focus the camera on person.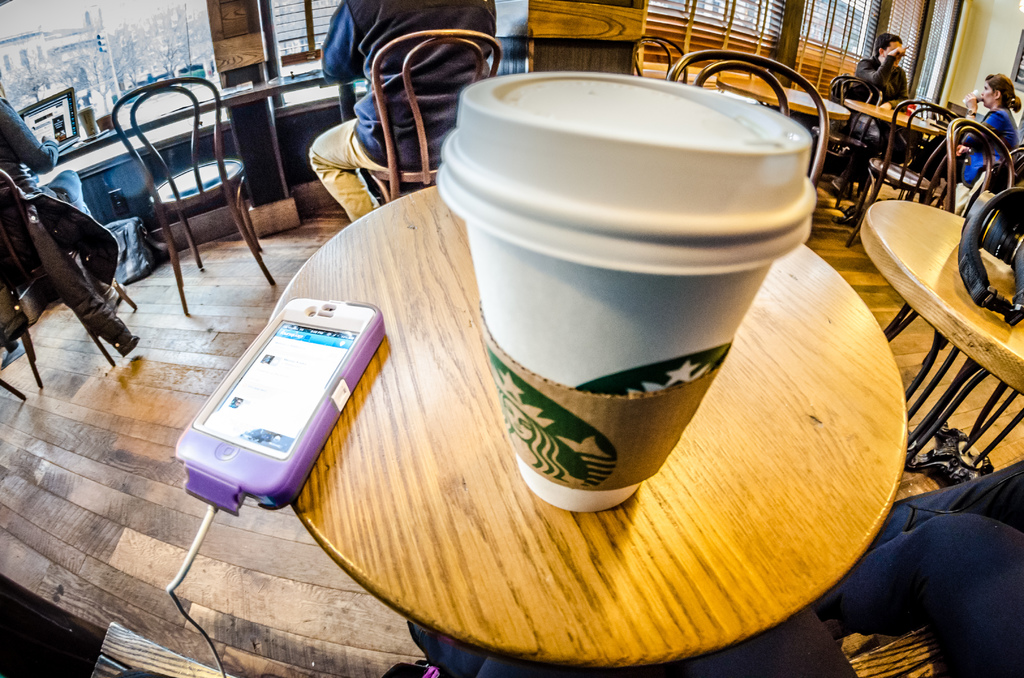
Focus region: select_region(893, 74, 1016, 184).
